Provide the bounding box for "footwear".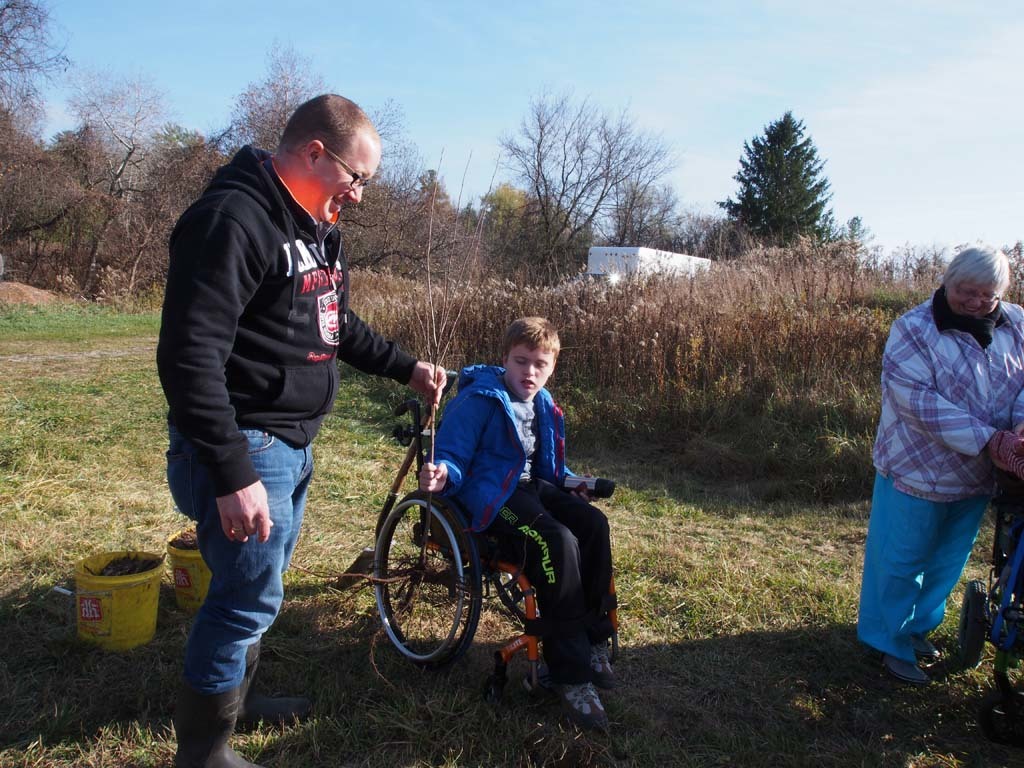
box(913, 642, 940, 660).
